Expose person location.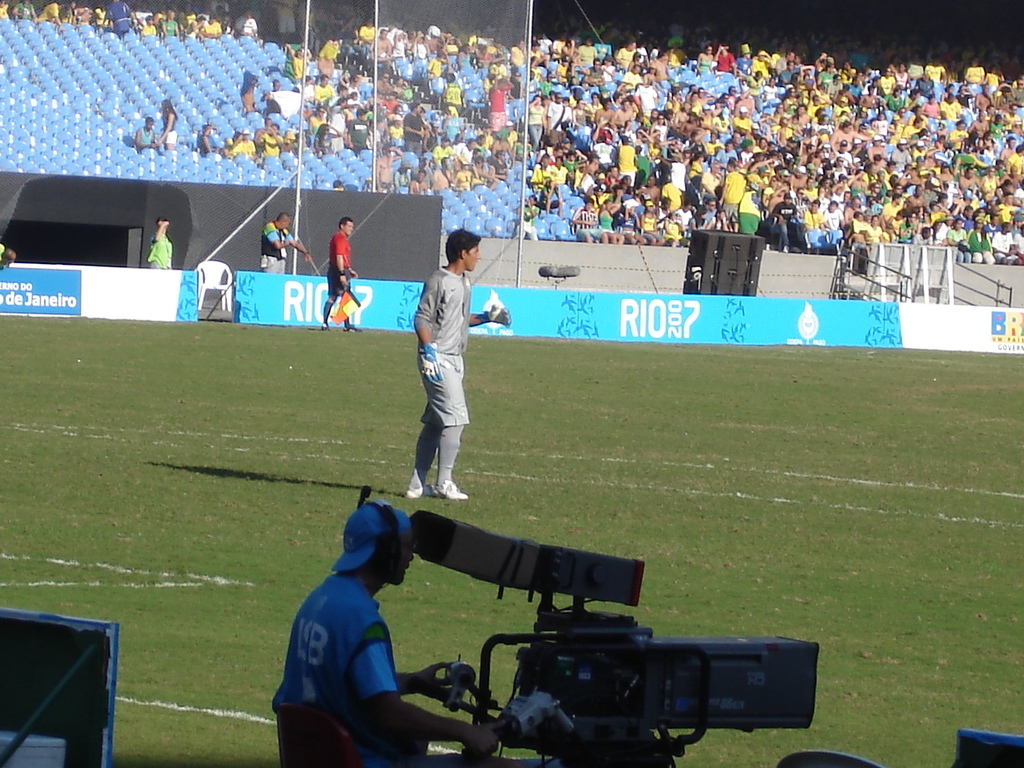
Exposed at <region>326, 216, 365, 332</region>.
